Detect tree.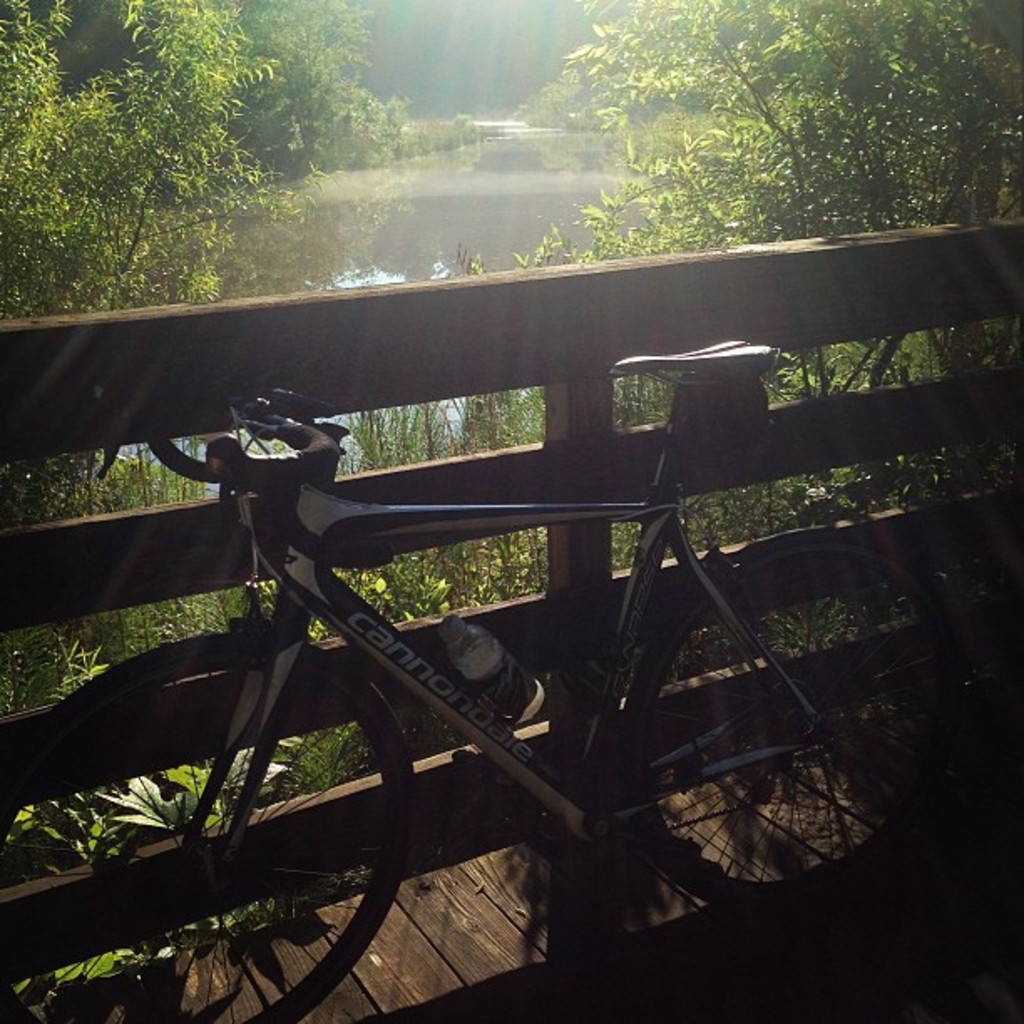
Detected at detection(589, 0, 1022, 231).
